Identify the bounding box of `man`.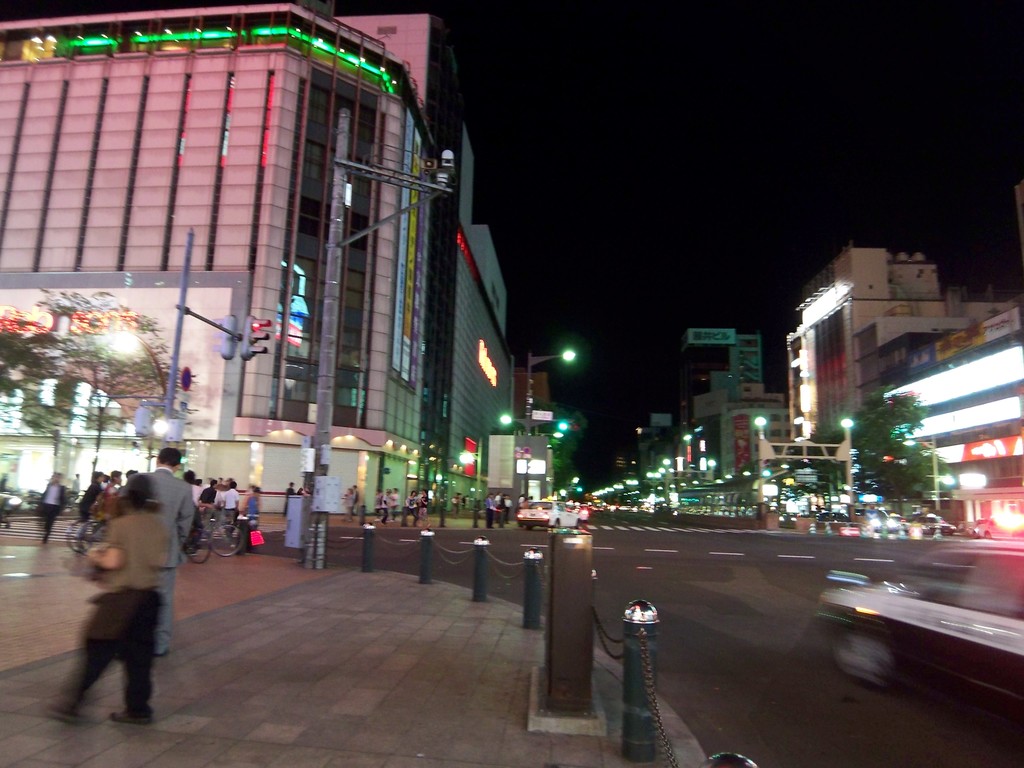
crop(38, 472, 67, 542).
